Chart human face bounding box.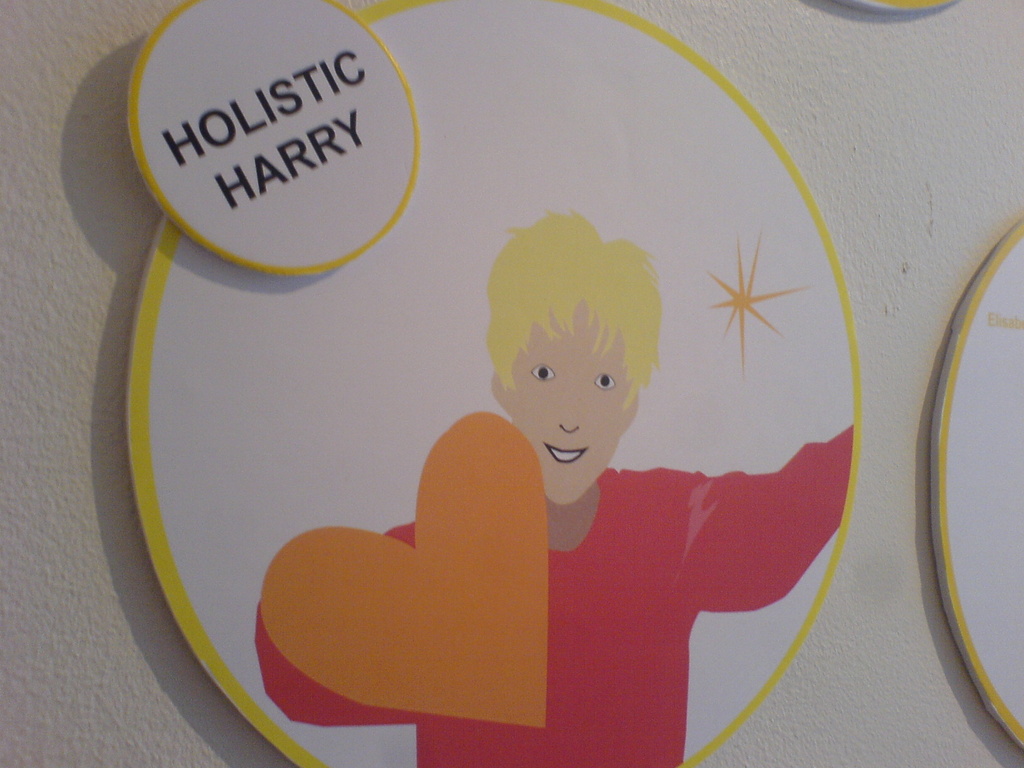
Charted: bbox=(514, 299, 620, 505).
